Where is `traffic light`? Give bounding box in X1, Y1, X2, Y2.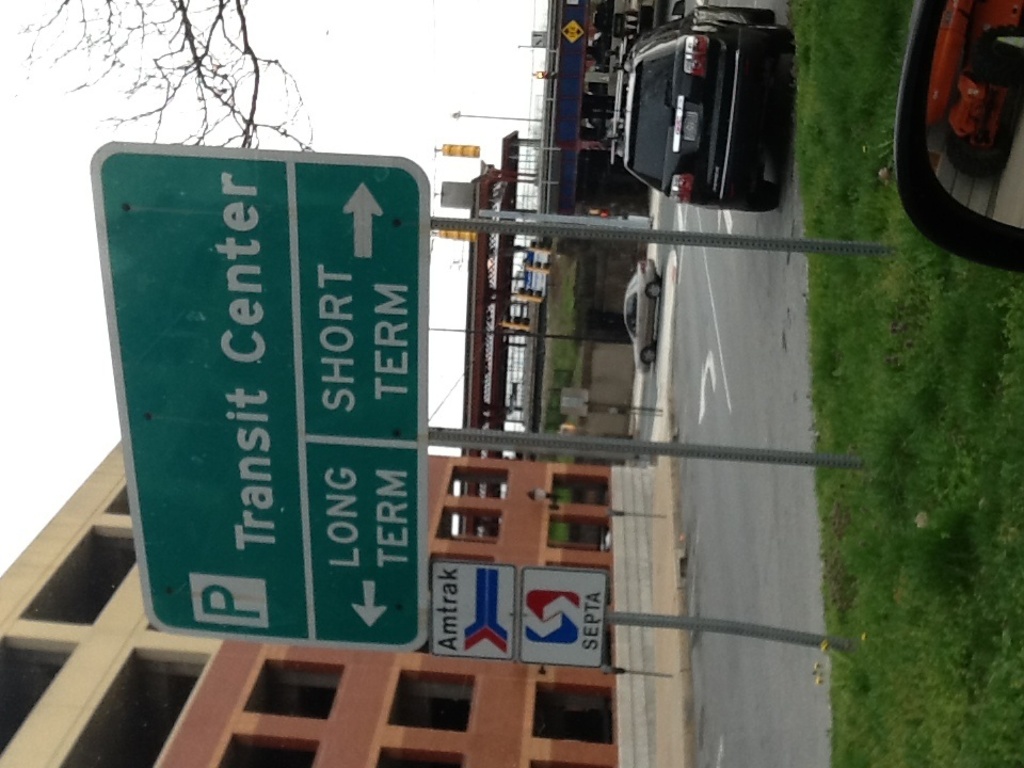
587, 208, 598, 217.
